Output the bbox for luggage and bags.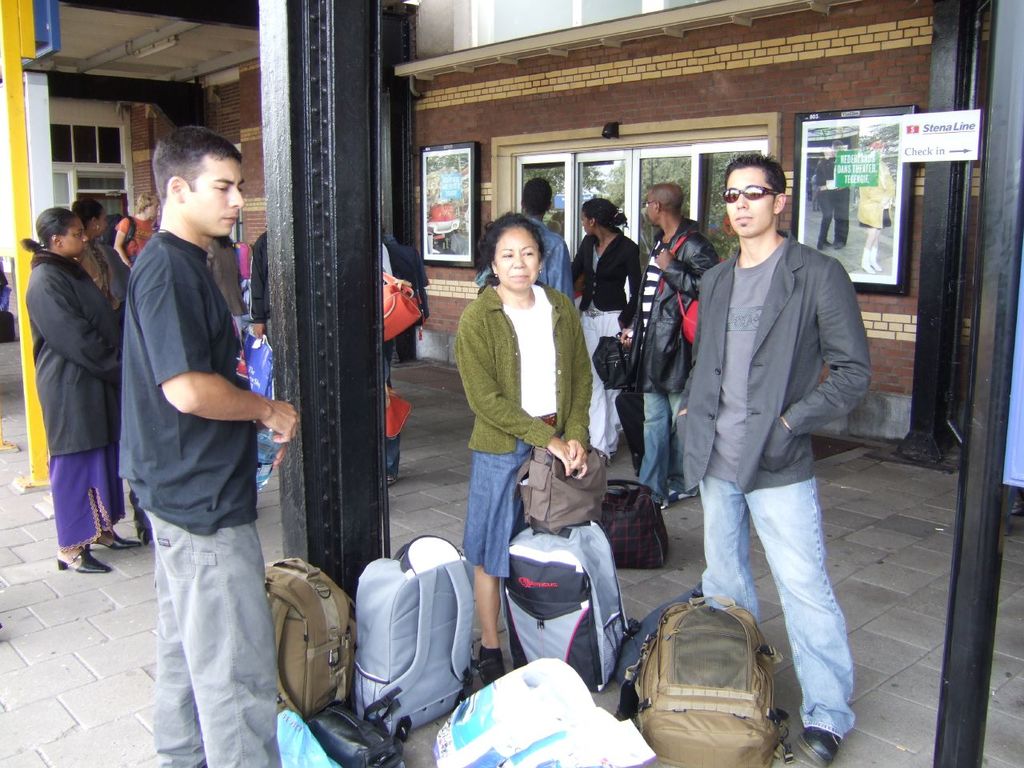
bbox(585, 335, 639, 387).
